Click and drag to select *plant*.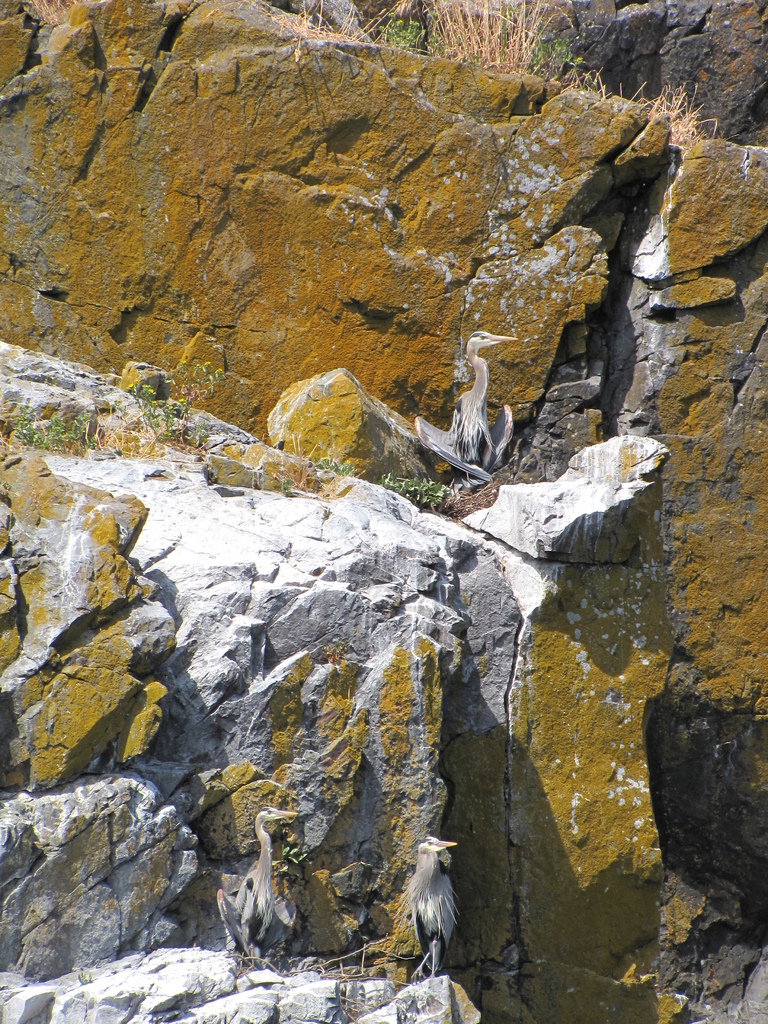
Selection: bbox(292, 0, 700, 166).
